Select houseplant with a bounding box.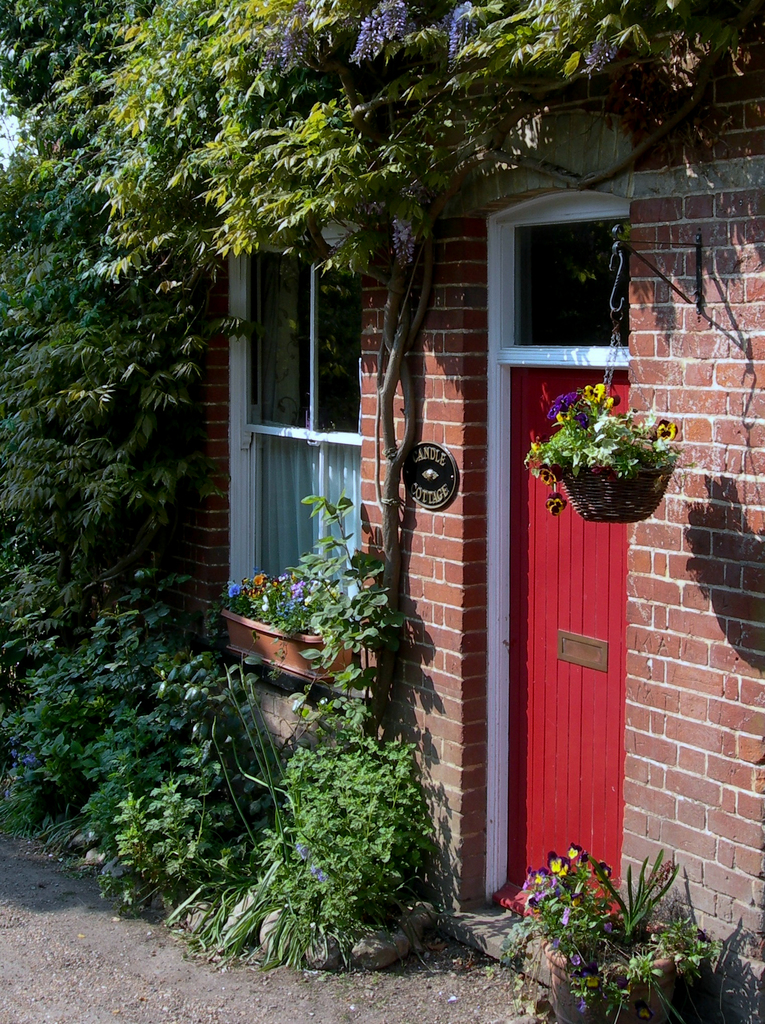
(x1=499, y1=828, x2=725, y2=1020).
